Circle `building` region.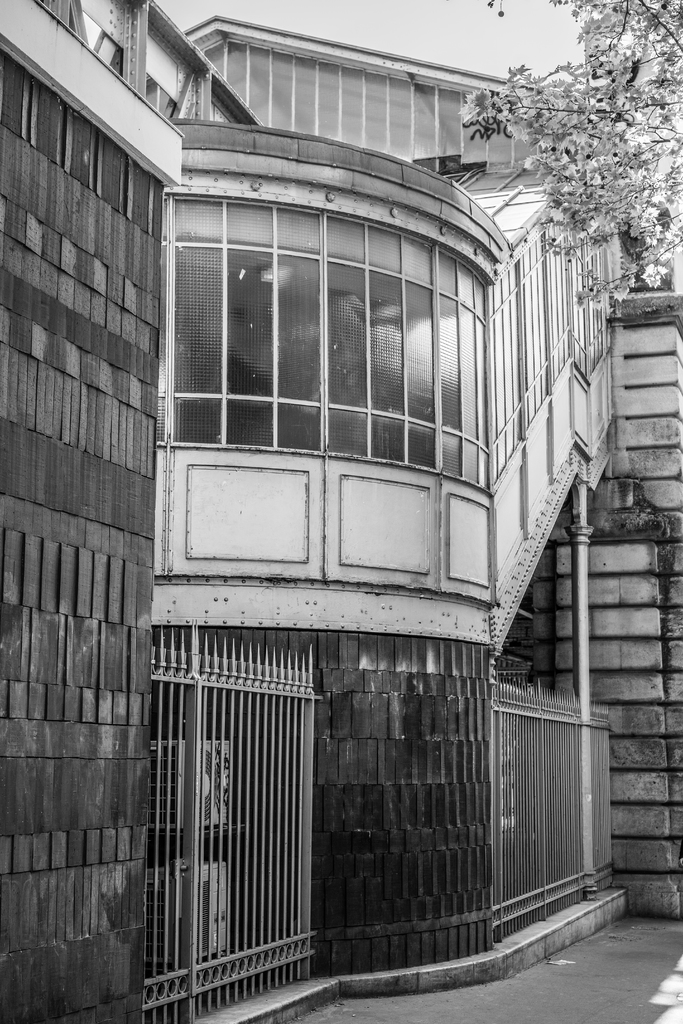
Region: 0 0 682 1023.
